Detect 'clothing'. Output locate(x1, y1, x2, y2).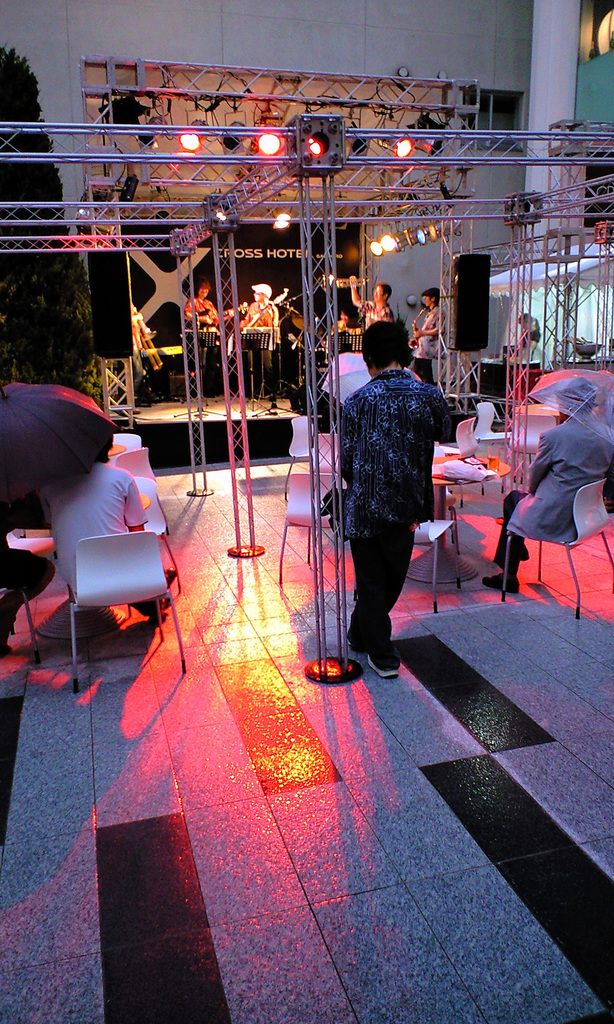
locate(333, 318, 361, 332).
